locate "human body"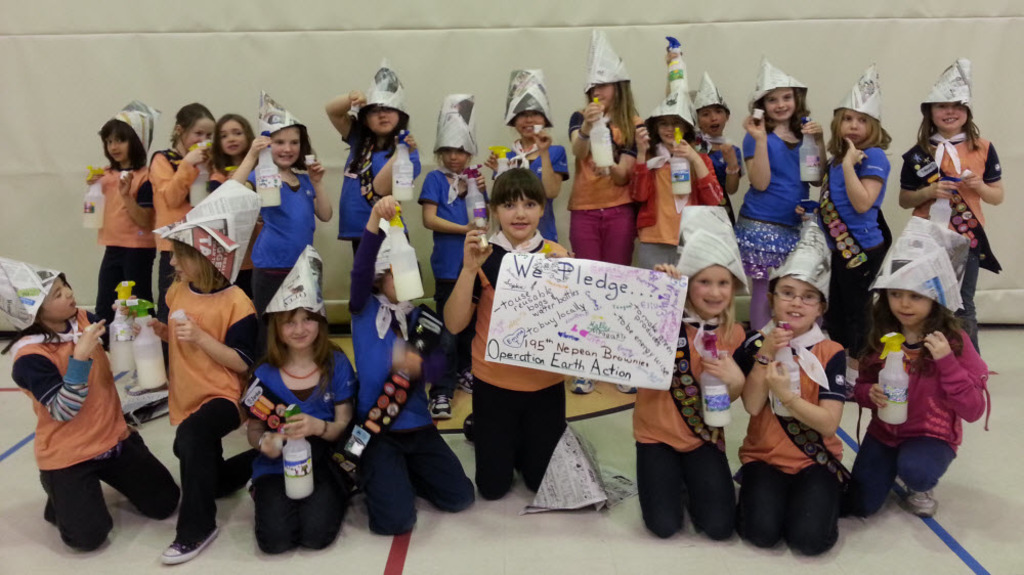
(x1=493, y1=134, x2=581, y2=262)
